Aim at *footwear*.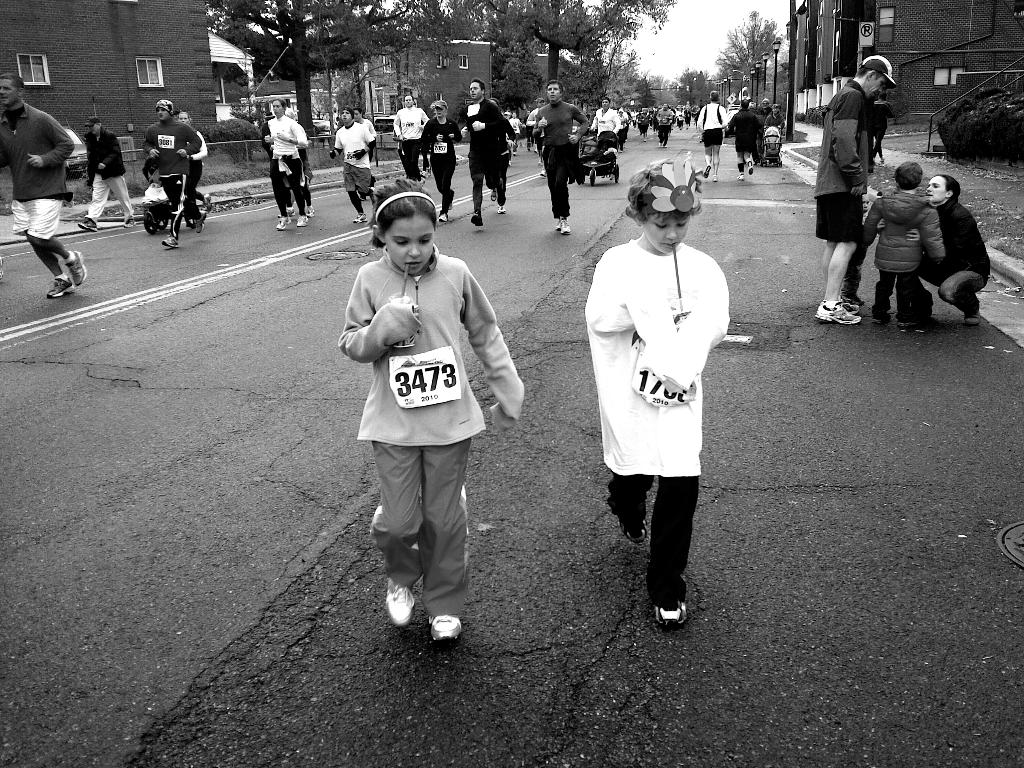
Aimed at crop(431, 616, 458, 646).
